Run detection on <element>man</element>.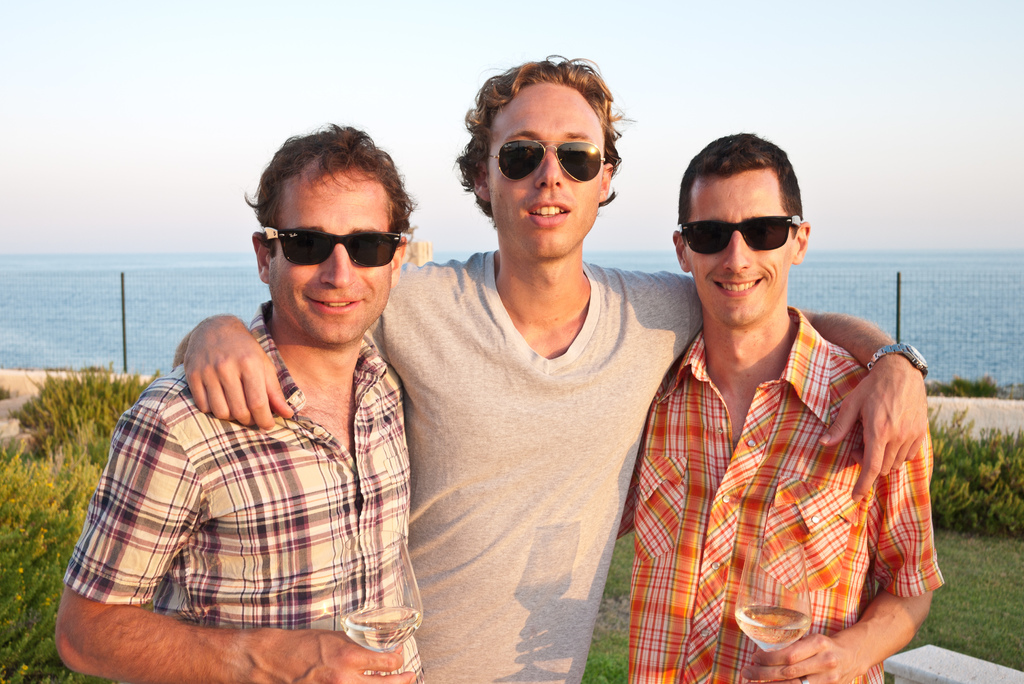
Result: <bbox>51, 132, 429, 683</bbox>.
